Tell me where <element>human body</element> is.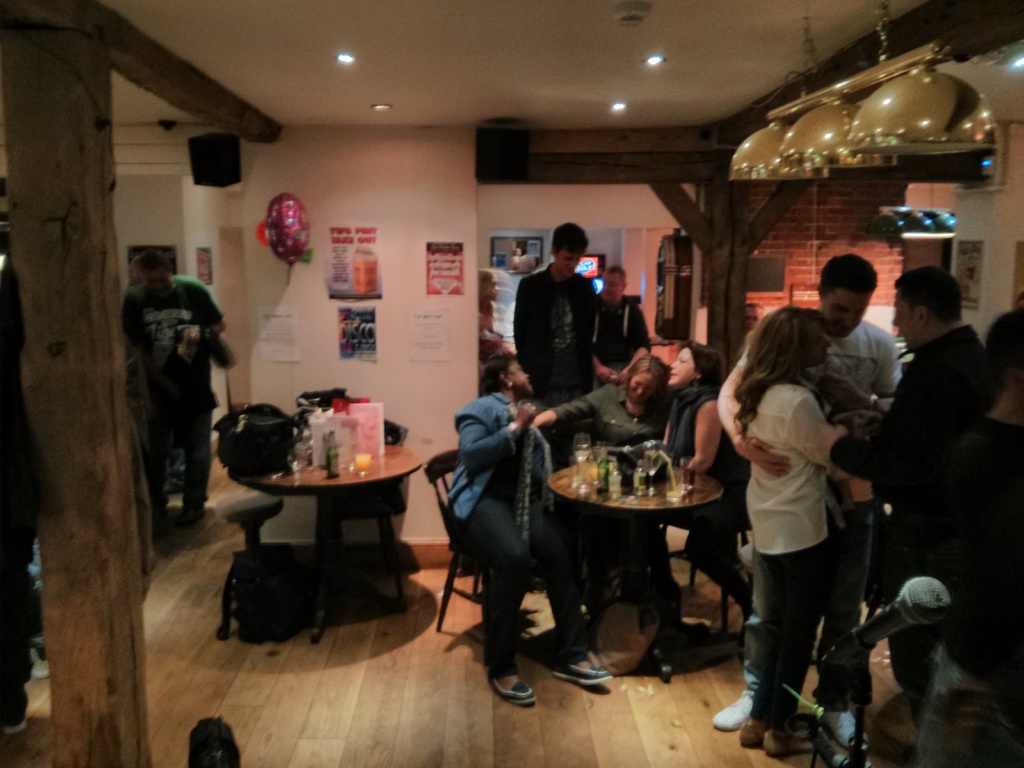
<element>human body</element> is at <region>817, 262, 976, 714</region>.
